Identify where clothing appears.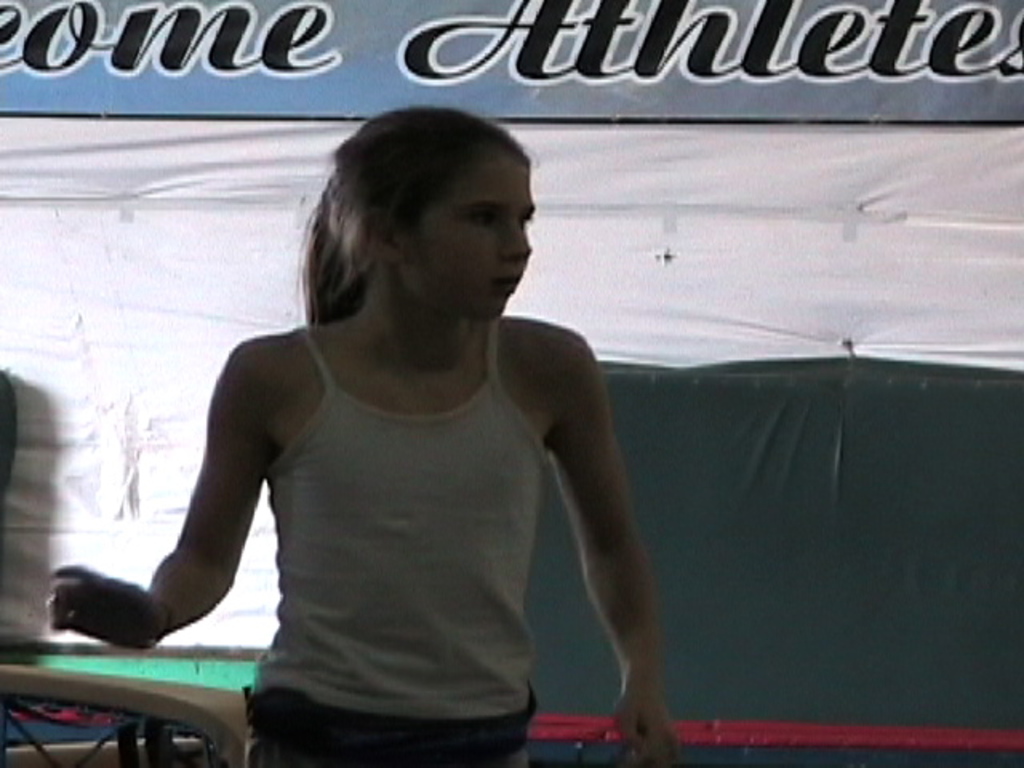
Appears at bbox=(246, 330, 562, 755).
